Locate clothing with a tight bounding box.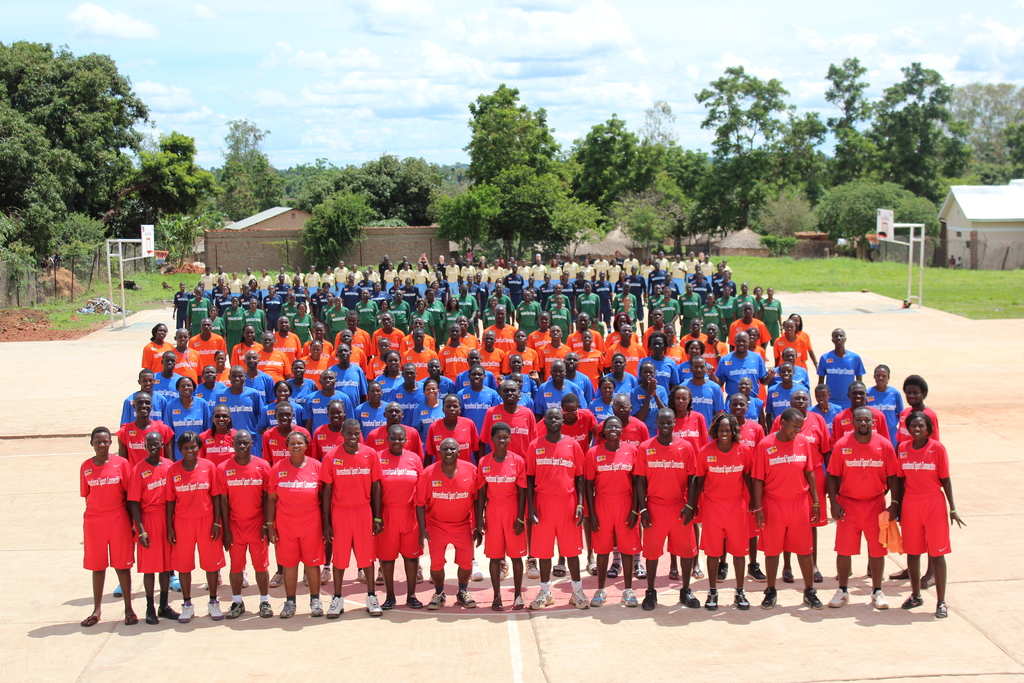
rect(484, 402, 553, 485).
